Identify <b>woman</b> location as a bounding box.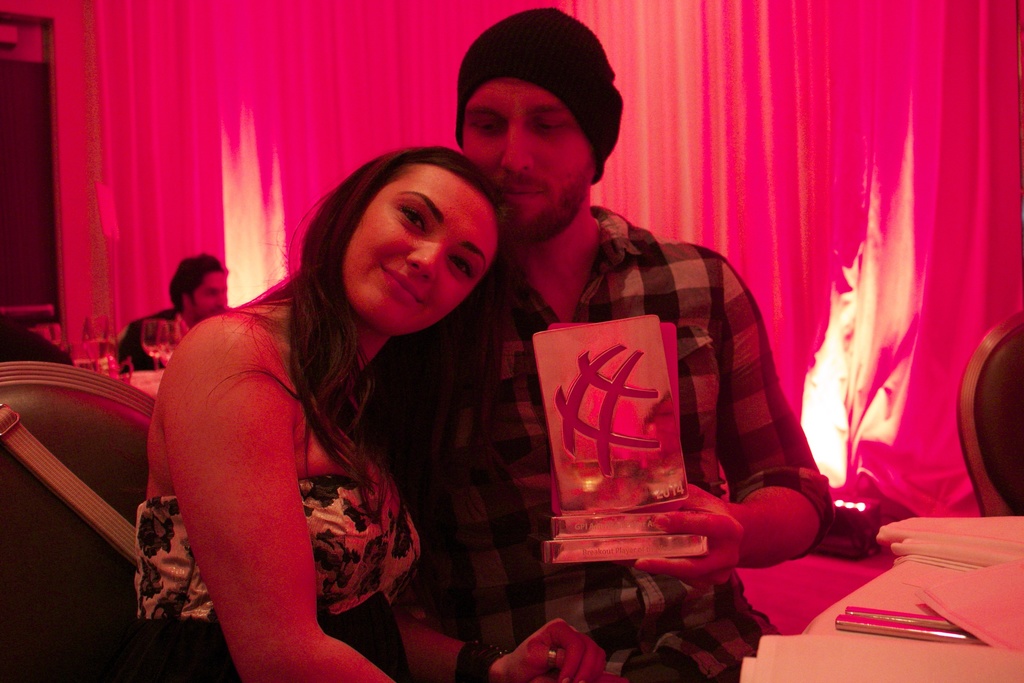
l=129, t=145, r=529, b=682.
